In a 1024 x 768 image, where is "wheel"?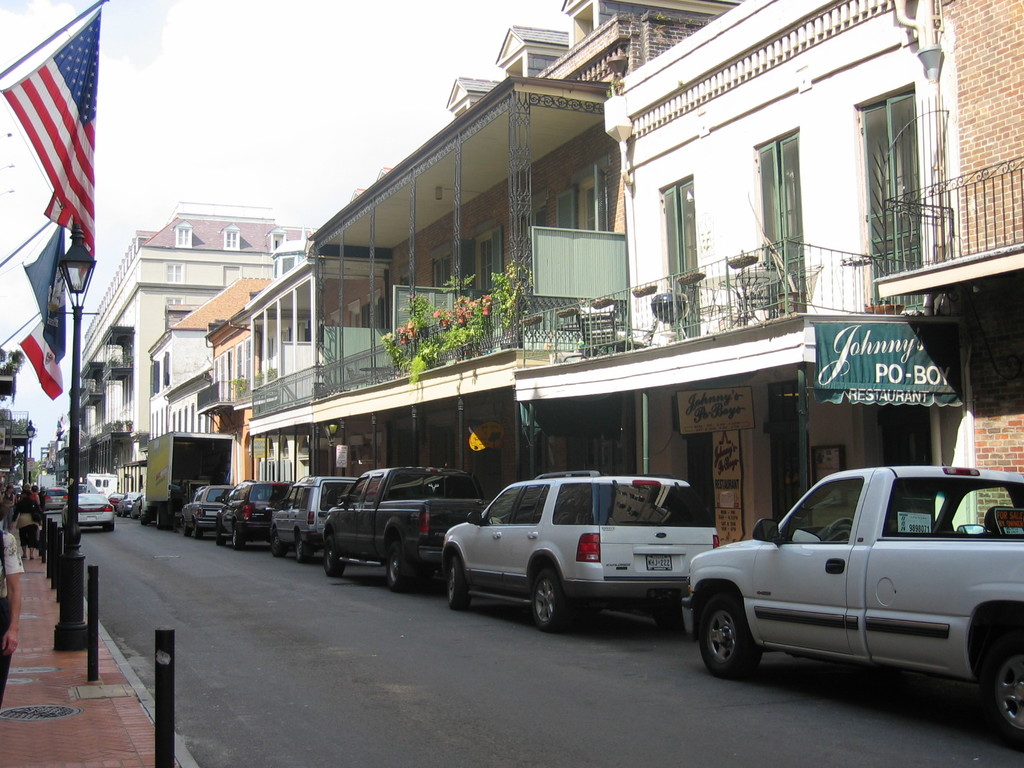
<box>216,525,225,545</box>.
